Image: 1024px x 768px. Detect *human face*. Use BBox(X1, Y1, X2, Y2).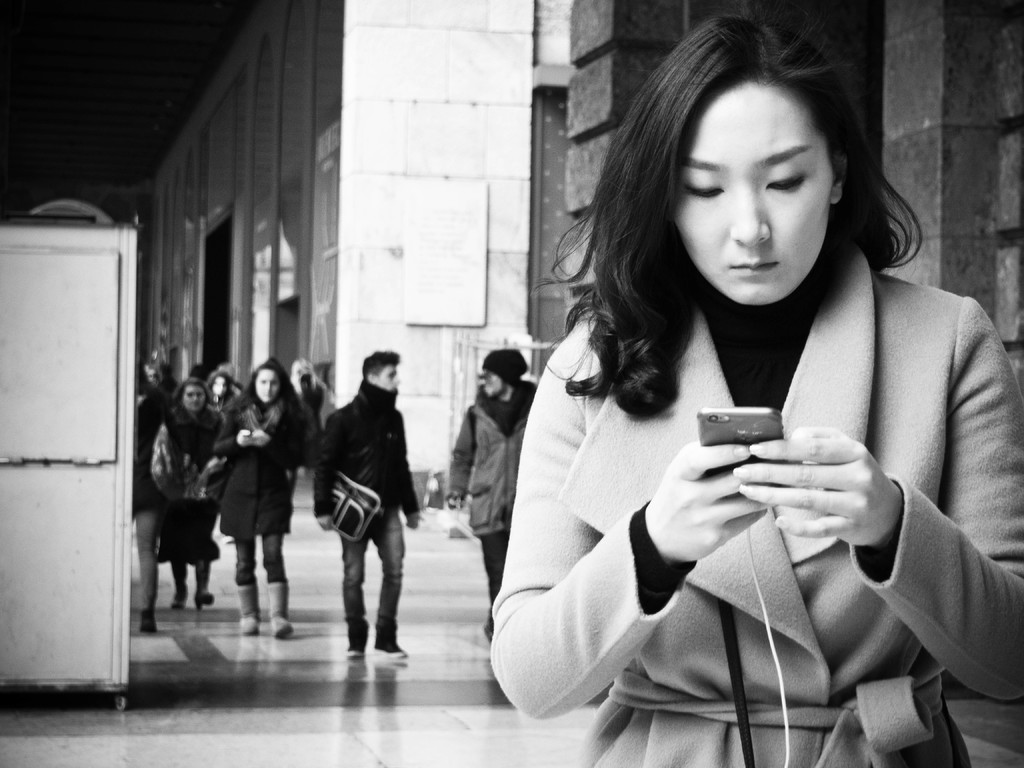
BBox(479, 358, 511, 399).
